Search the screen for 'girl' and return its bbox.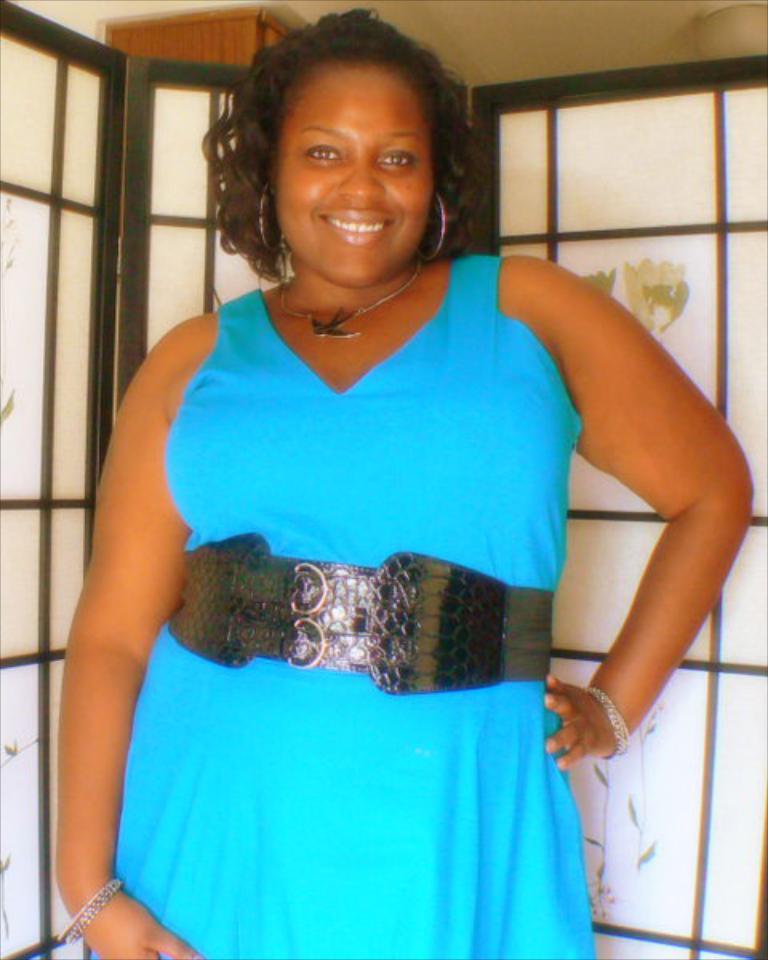
Found: rect(35, 5, 754, 958).
